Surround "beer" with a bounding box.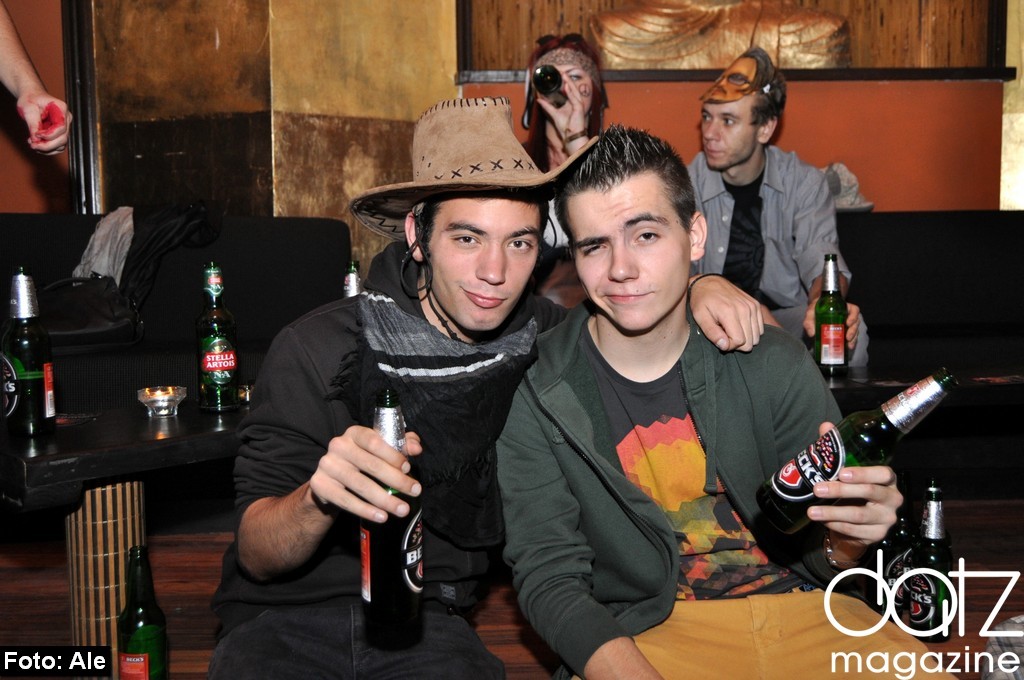
pyautogui.locateOnScreen(752, 366, 961, 531).
